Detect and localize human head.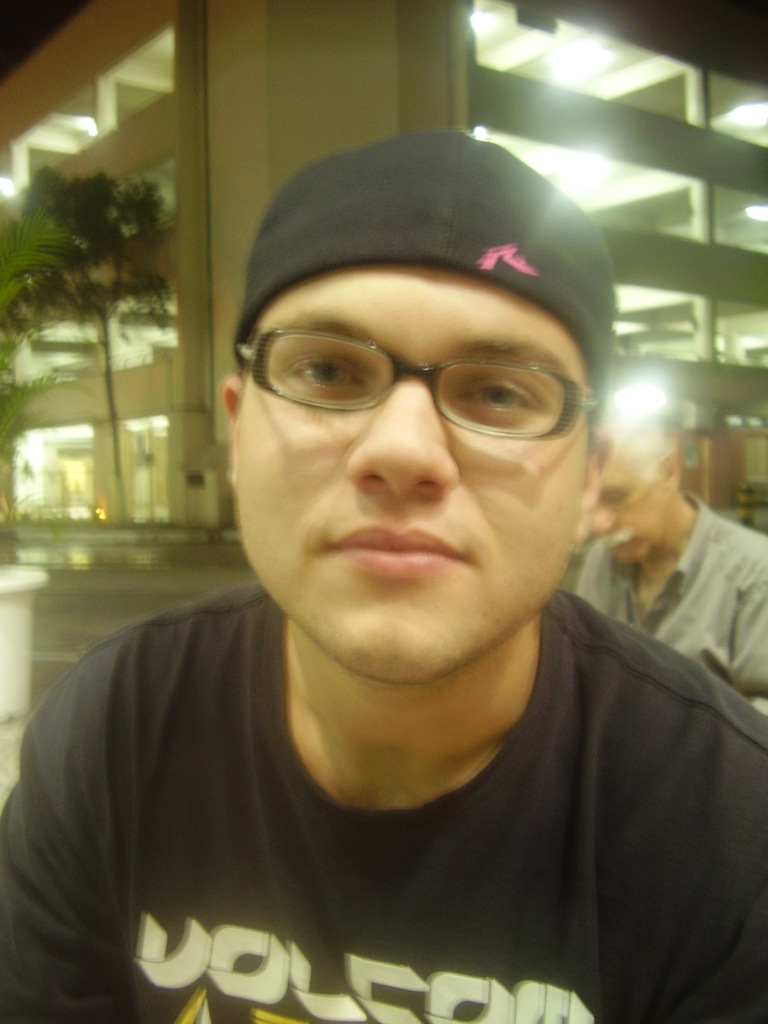
Localized at Rect(152, 116, 654, 675).
